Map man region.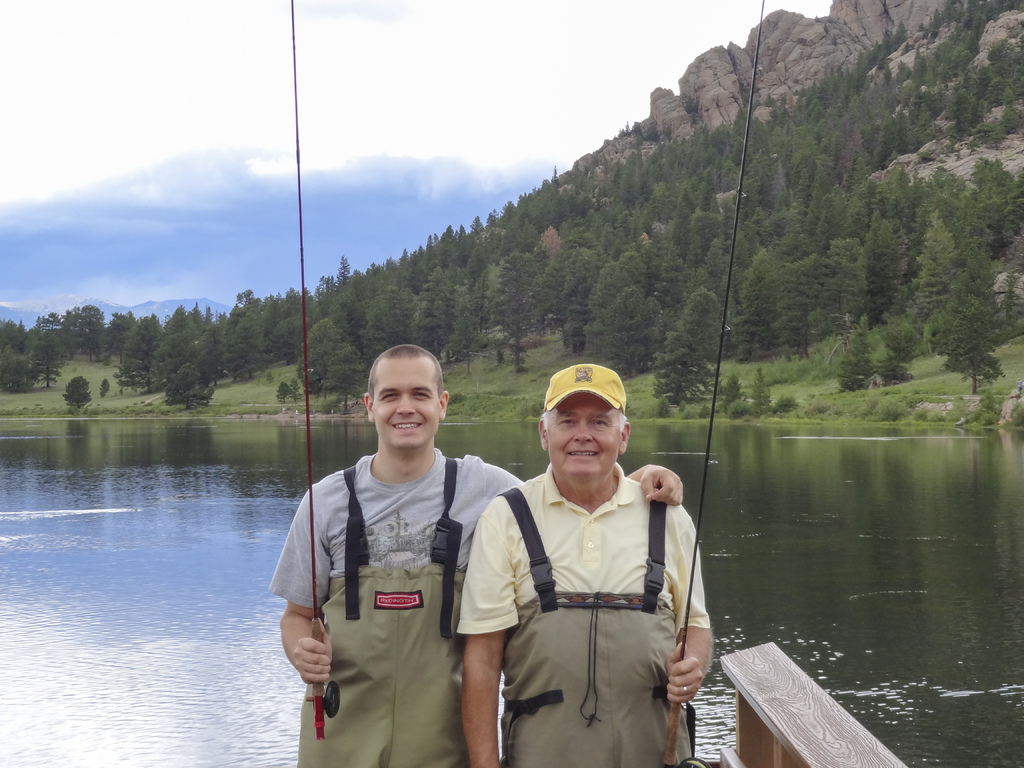
Mapped to locate(270, 346, 680, 767).
